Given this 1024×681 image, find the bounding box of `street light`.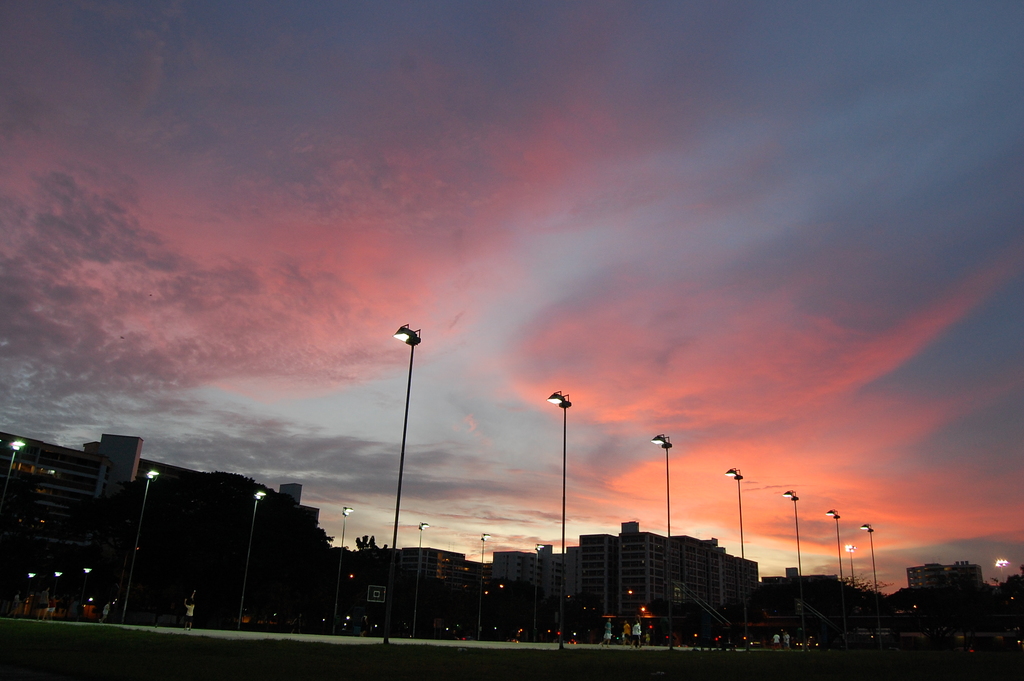
[49, 569, 67, 620].
